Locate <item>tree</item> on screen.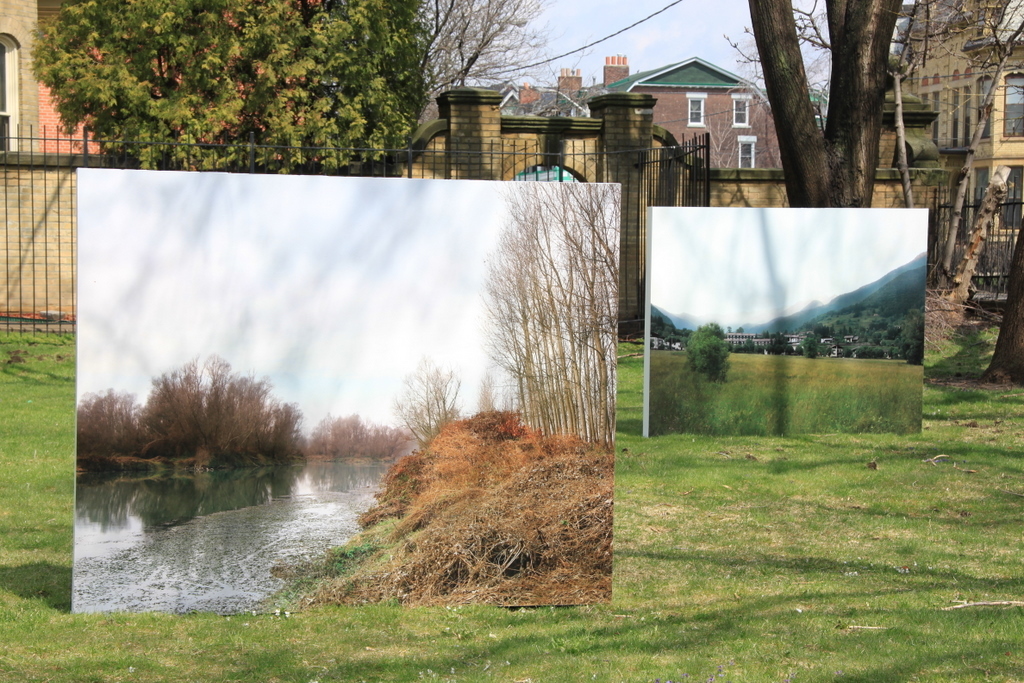
On screen at bbox=(413, 0, 551, 124).
